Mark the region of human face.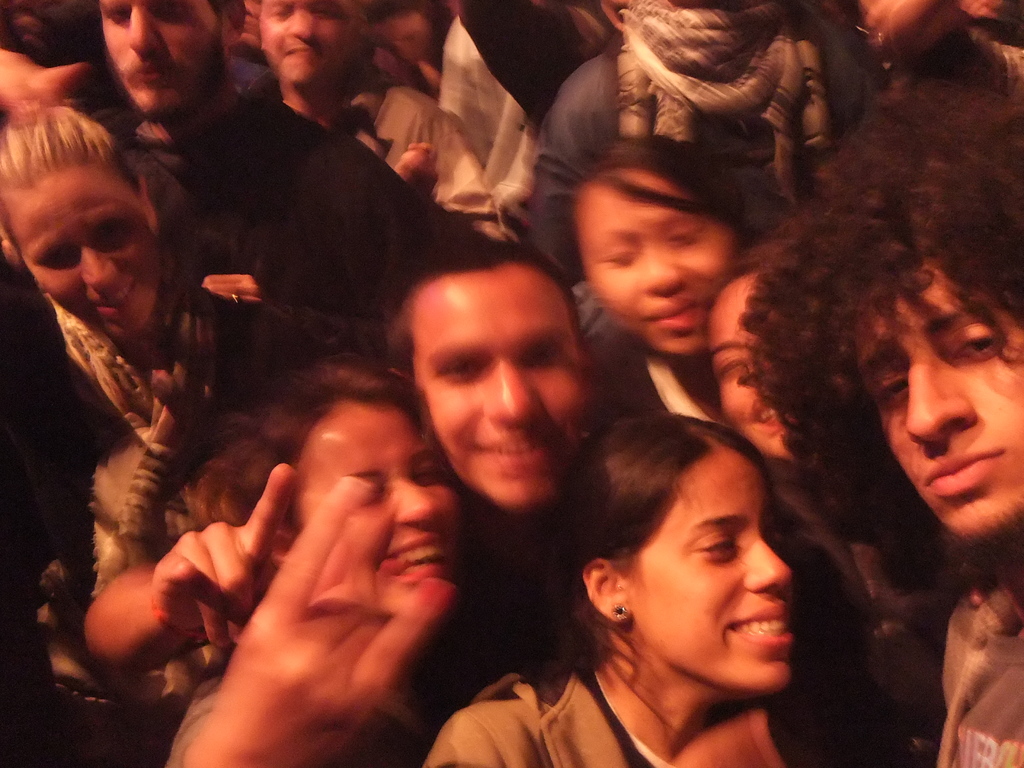
Region: [x1=856, y1=254, x2=1023, y2=540].
